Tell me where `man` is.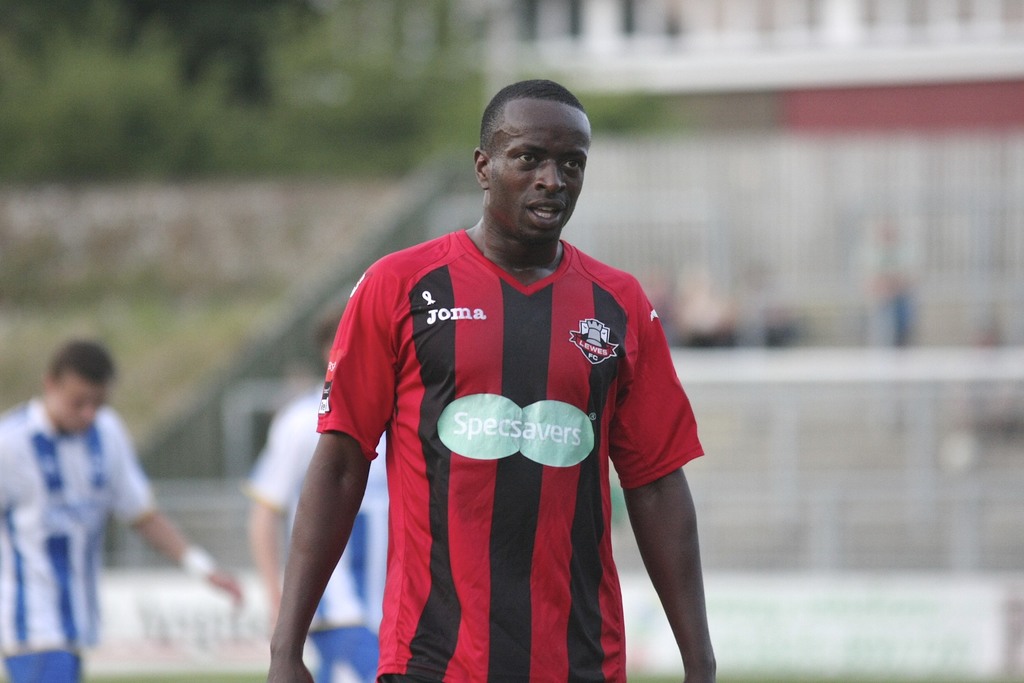
`man` is at bbox=(0, 341, 245, 682).
